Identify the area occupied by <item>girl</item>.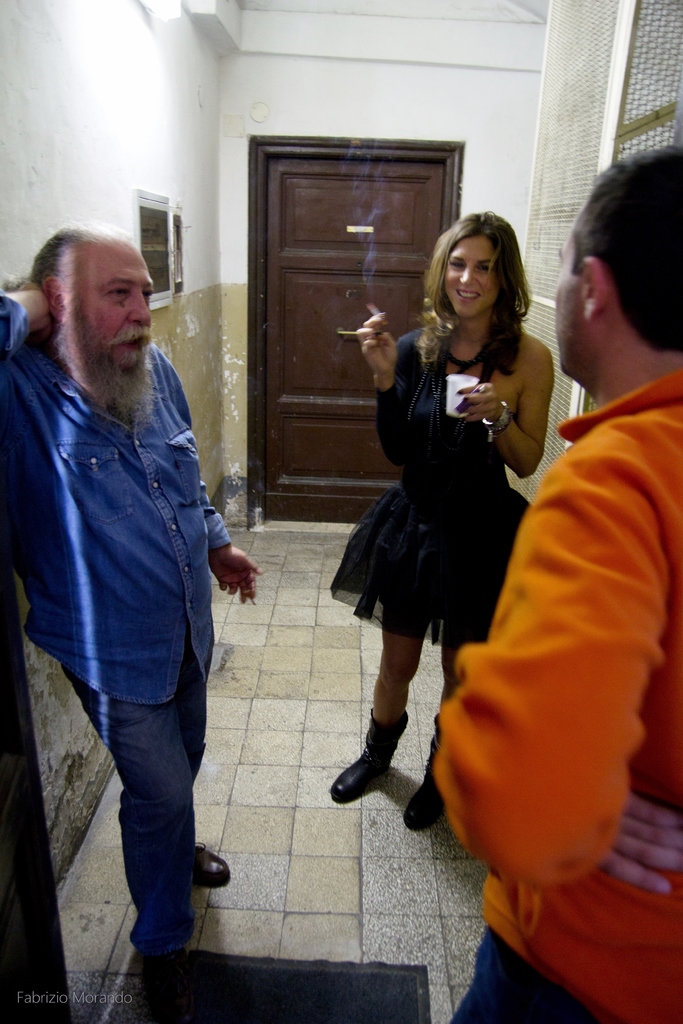
Area: select_region(331, 211, 559, 832).
